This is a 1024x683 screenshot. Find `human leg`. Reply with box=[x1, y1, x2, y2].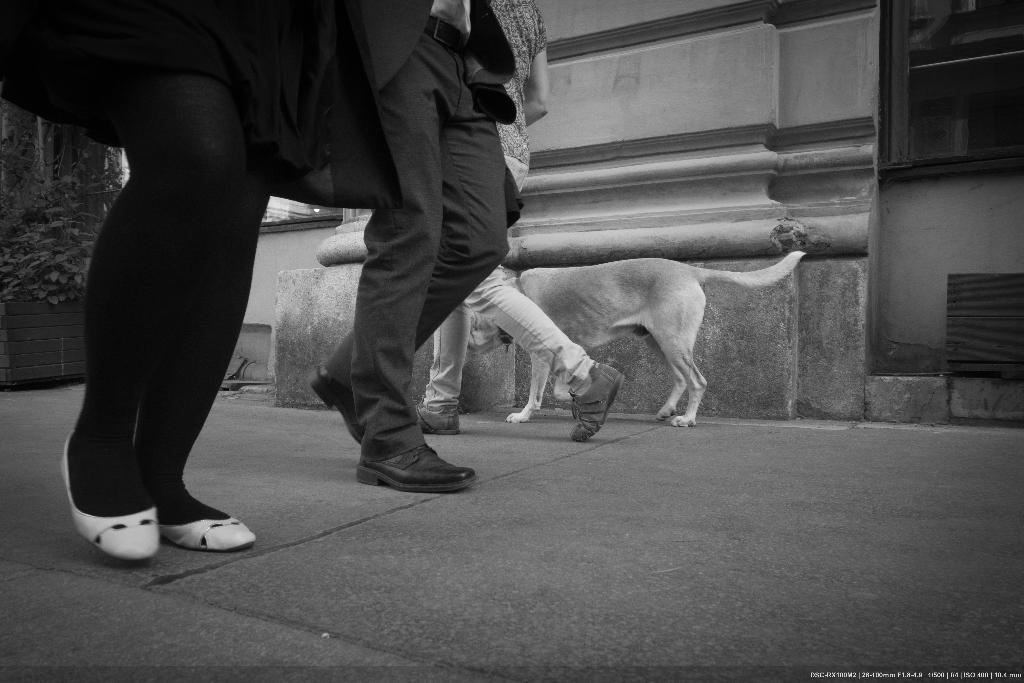
box=[59, 79, 250, 557].
